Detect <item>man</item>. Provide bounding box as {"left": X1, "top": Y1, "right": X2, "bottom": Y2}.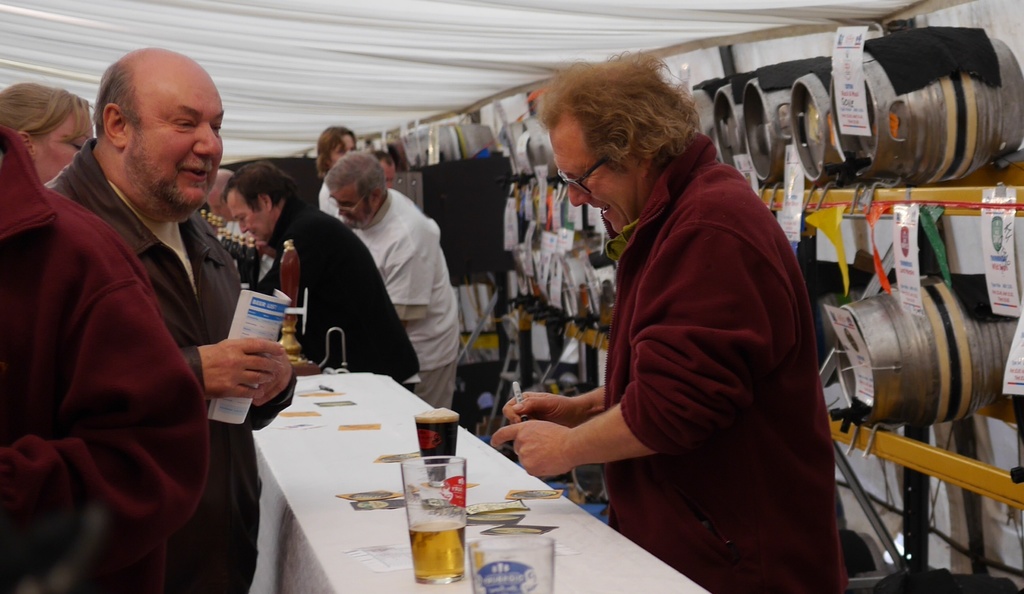
{"left": 236, "top": 159, "right": 414, "bottom": 383}.
